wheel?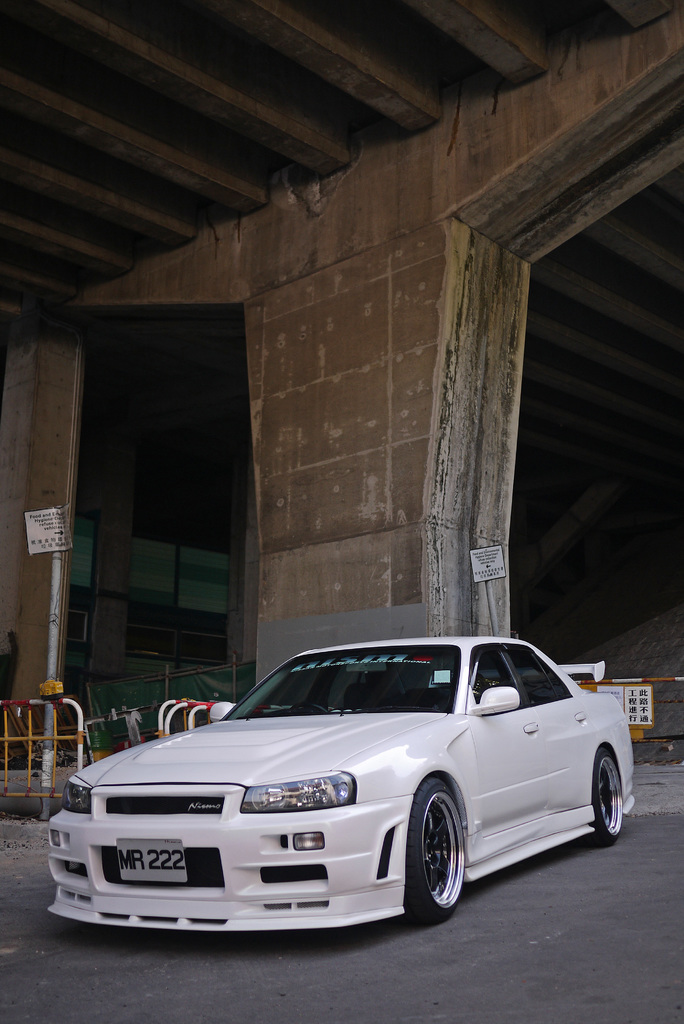
(left=585, top=748, right=620, bottom=847)
